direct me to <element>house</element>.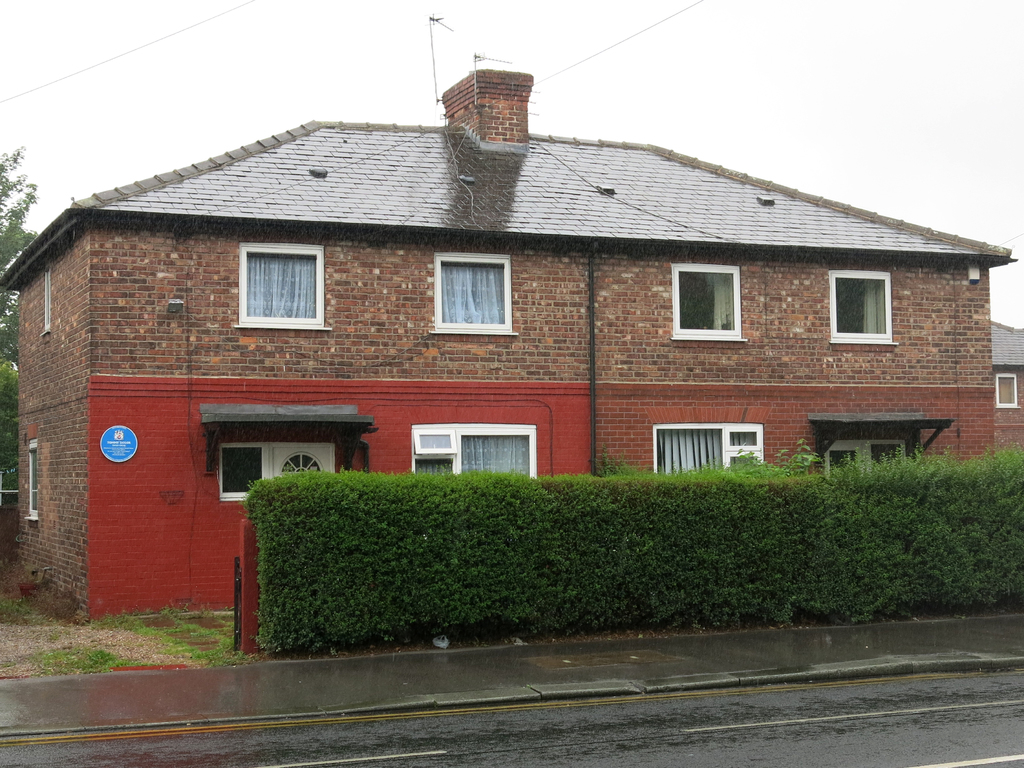
Direction: bbox(76, 49, 992, 548).
